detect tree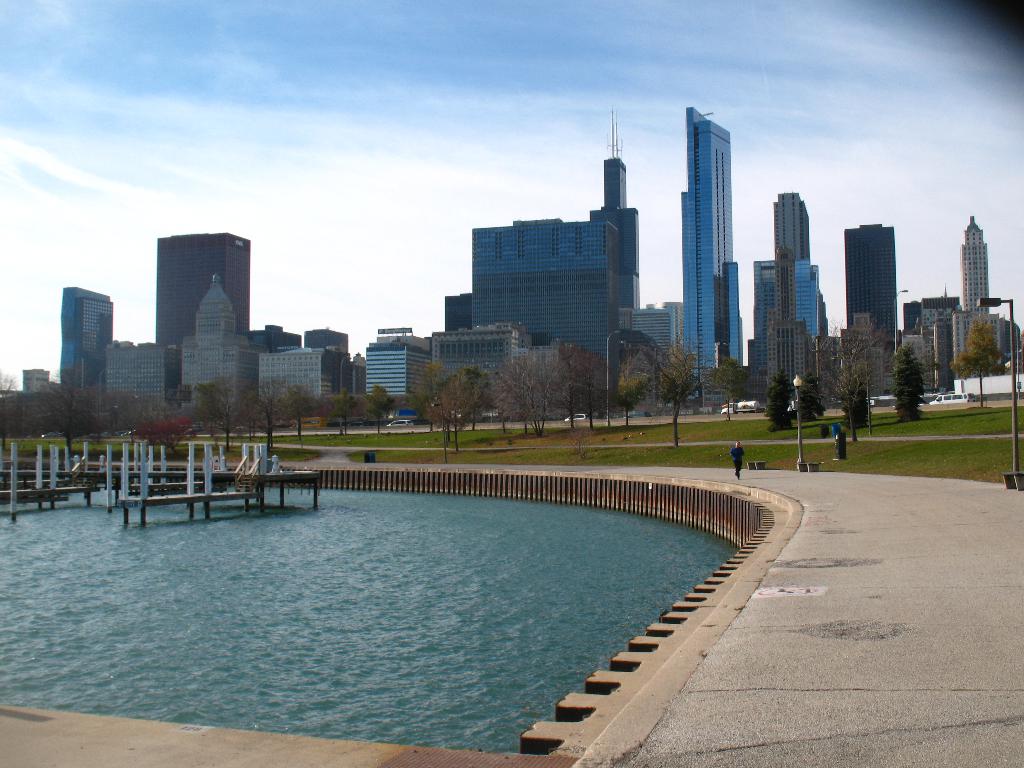
[left=950, top=319, right=1012, bottom=385]
